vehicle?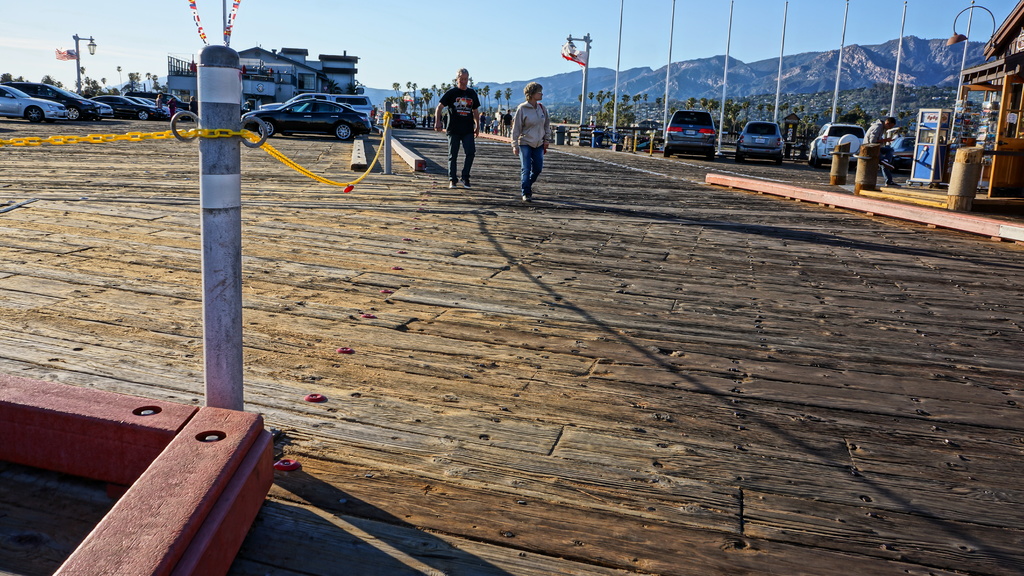
region(133, 94, 173, 112)
